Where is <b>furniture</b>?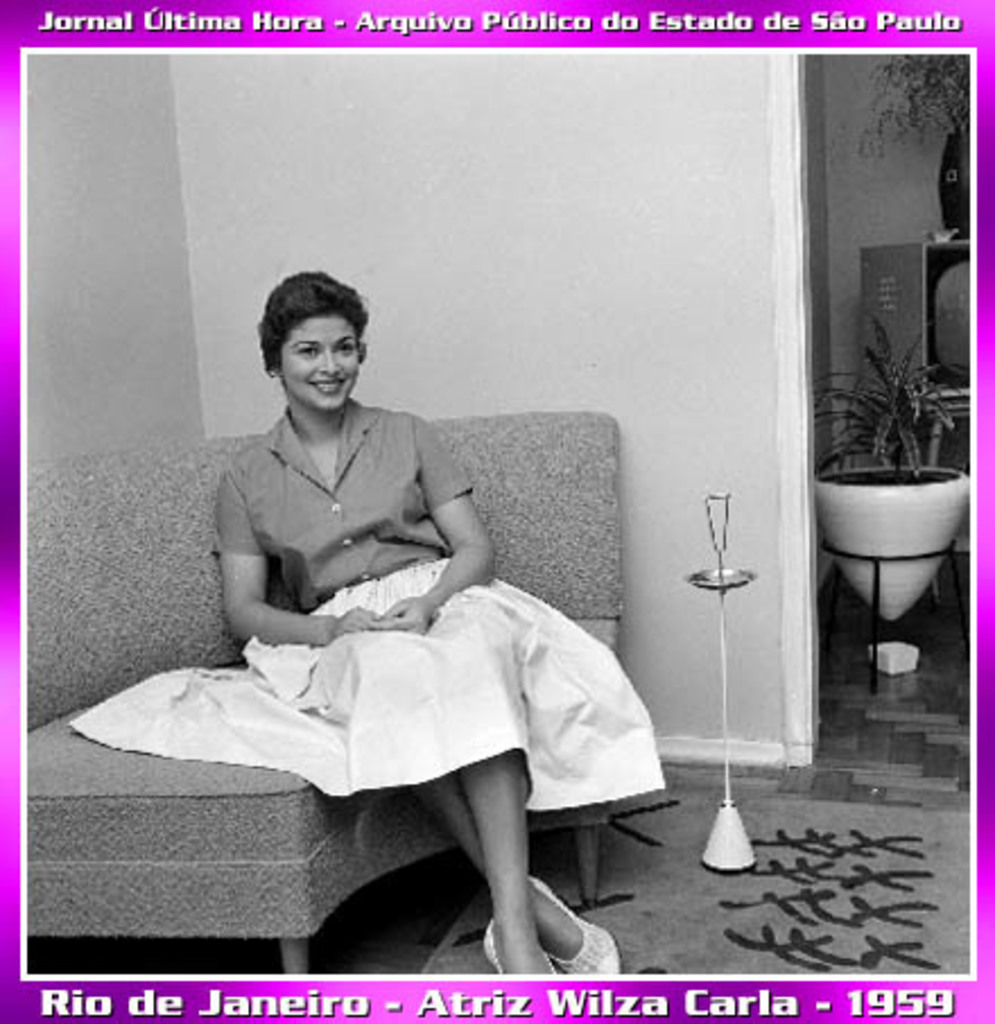
bbox(25, 407, 620, 974).
